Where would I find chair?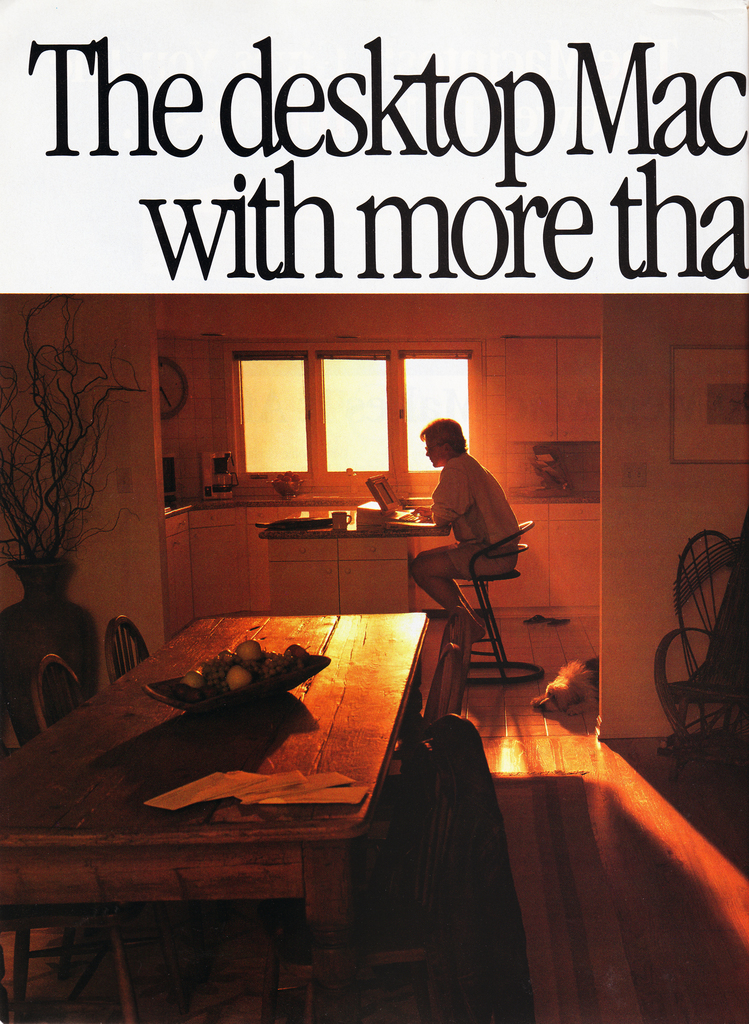
At (24,650,125,1023).
